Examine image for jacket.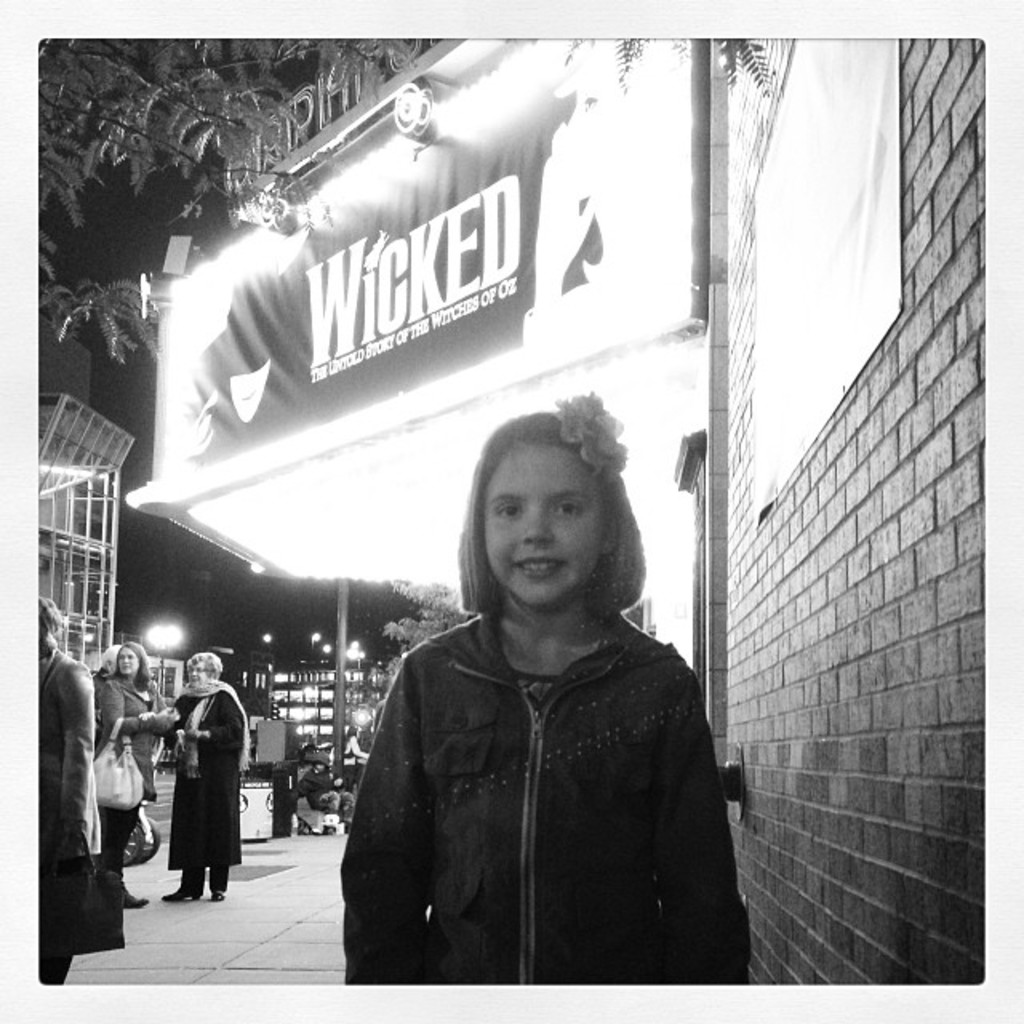
Examination result: x1=320, y1=525, x2=634, y2=989.
